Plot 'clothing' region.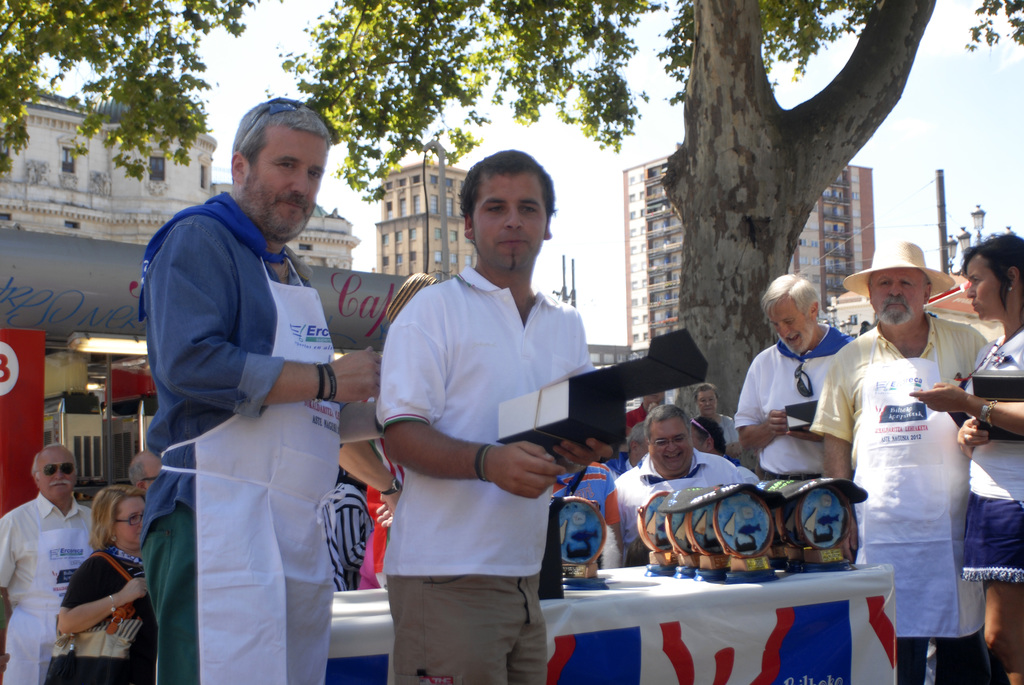
Plotted at l=961, t=329, r=1023, b=581.
